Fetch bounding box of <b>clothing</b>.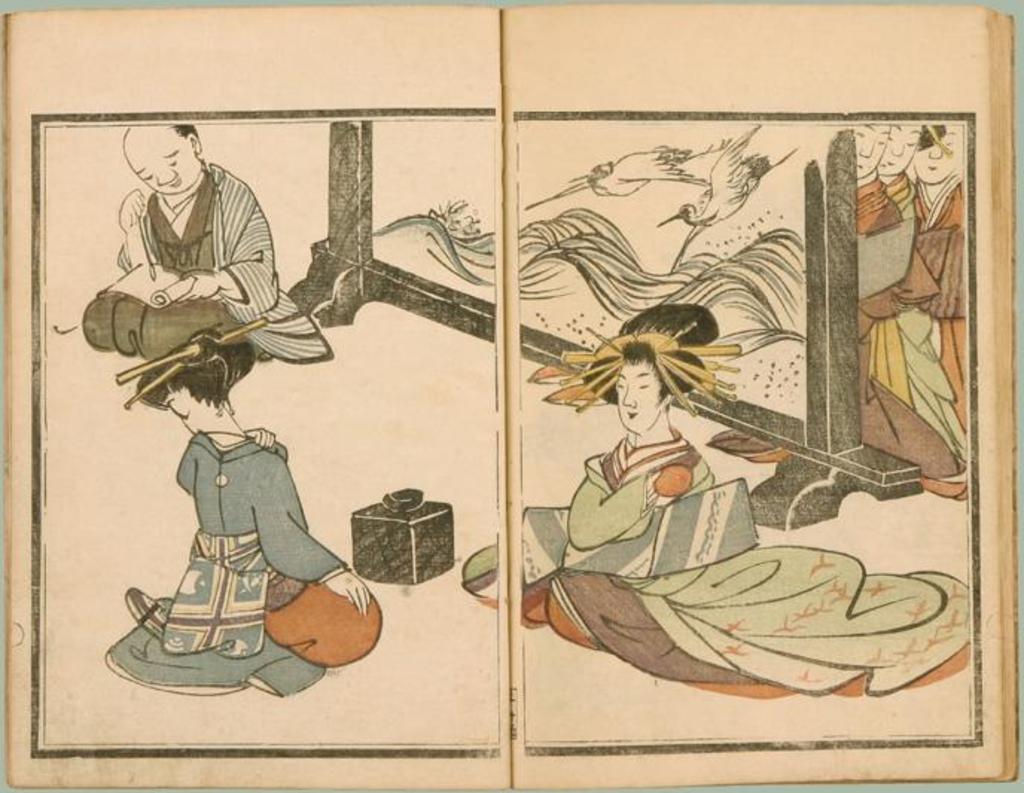
Bbox: crop(463, 421, 973, 714).
